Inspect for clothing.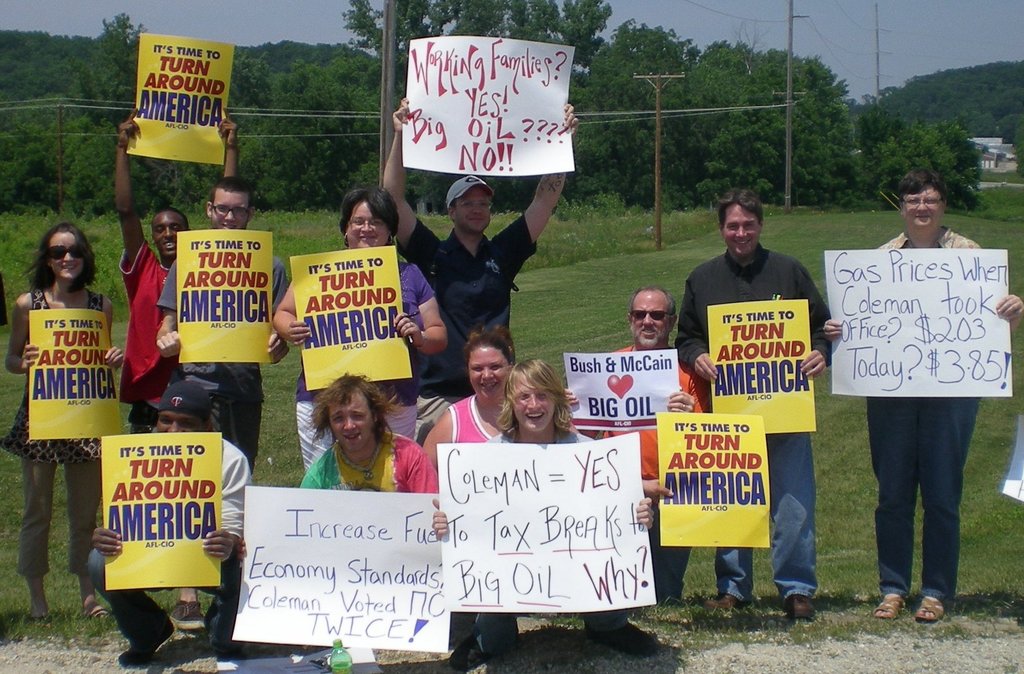
Inspection: {"x1": 89, "y1": 432, "x2": 249, "y2": 648}.
